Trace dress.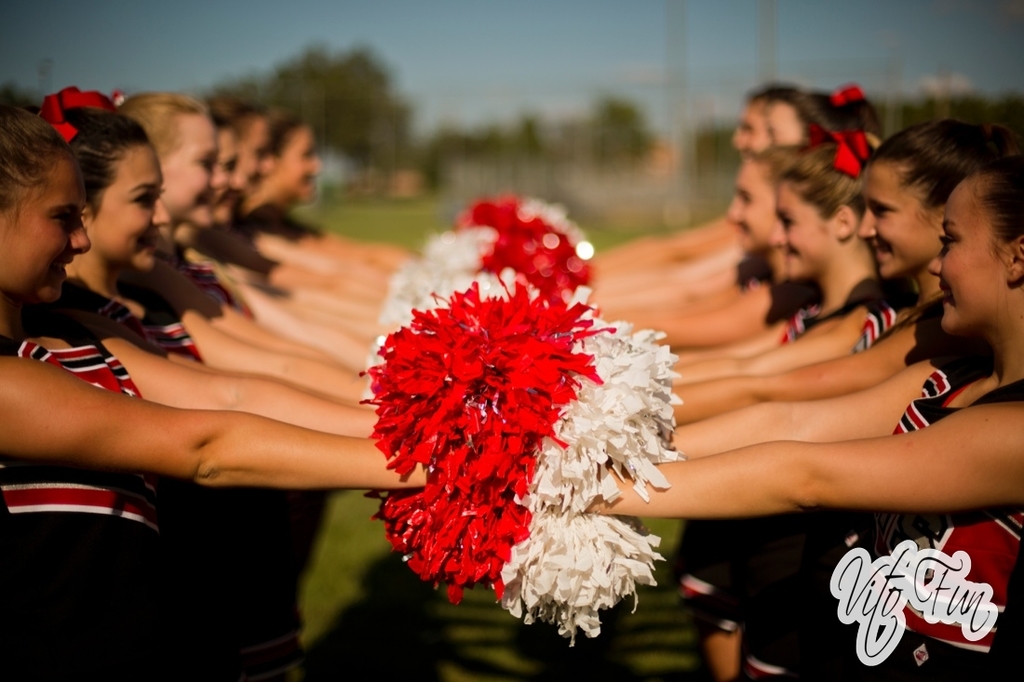
Traced to detection(895, 354, 1023, 681).
